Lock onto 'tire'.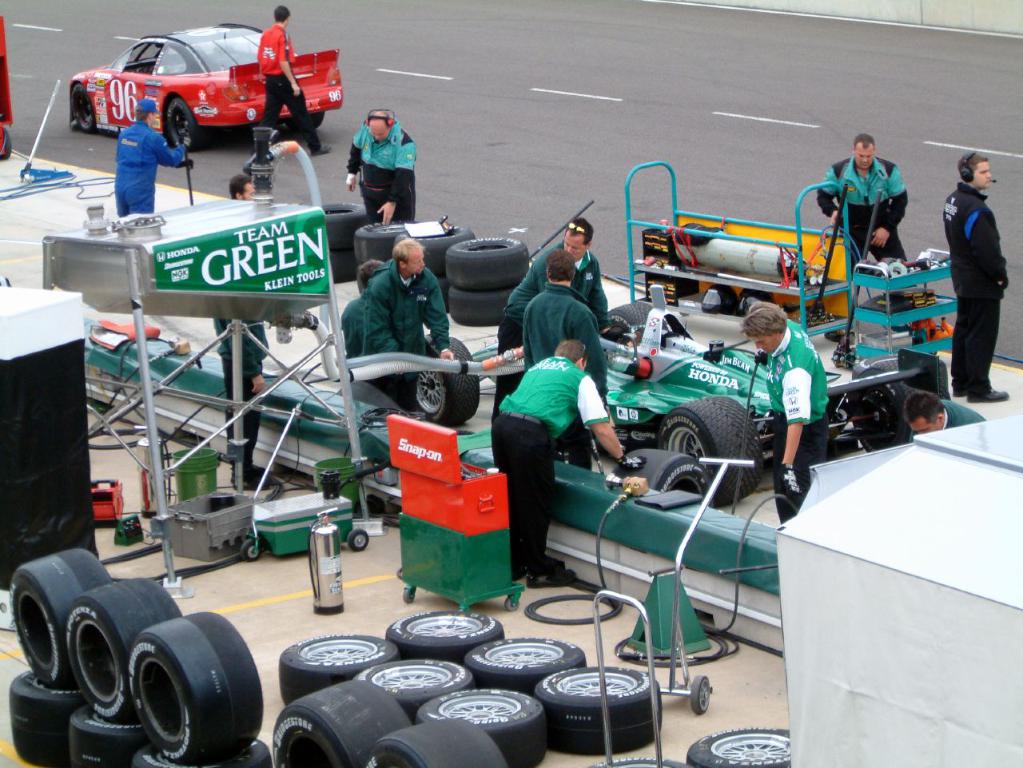
Locked: box(10, 666, 87, 767).
